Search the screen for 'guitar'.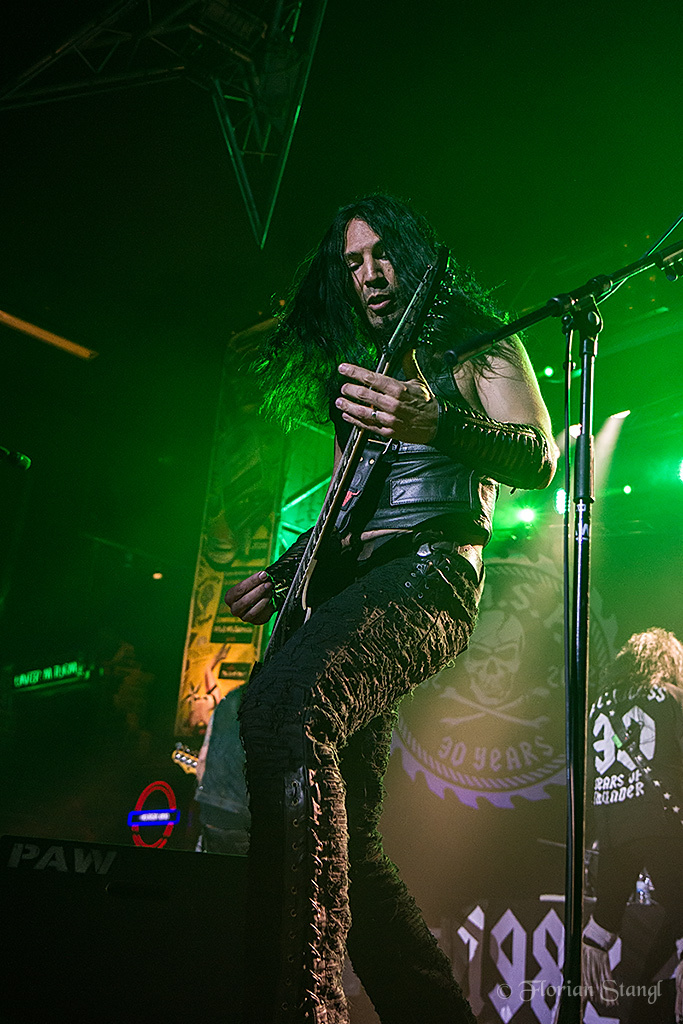
Found at (242, 246, 456, 665).
